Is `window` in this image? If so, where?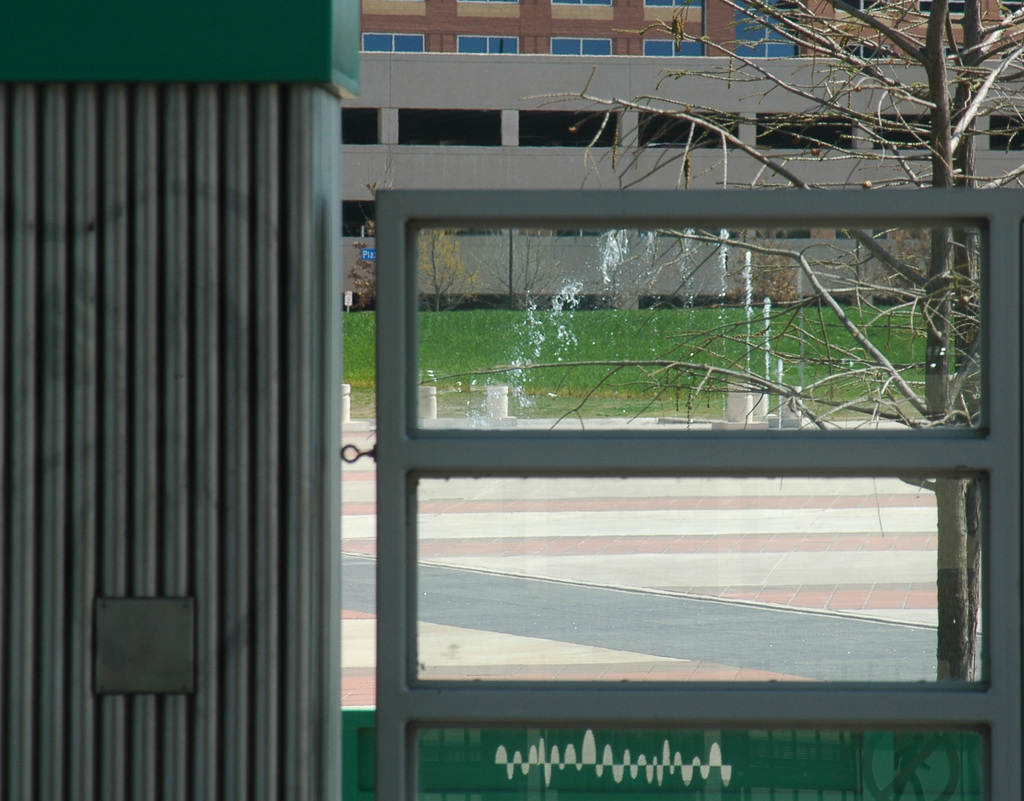
Yes, at {"left": 552, "top": 36, "right": 623, "bottom": 63}.
